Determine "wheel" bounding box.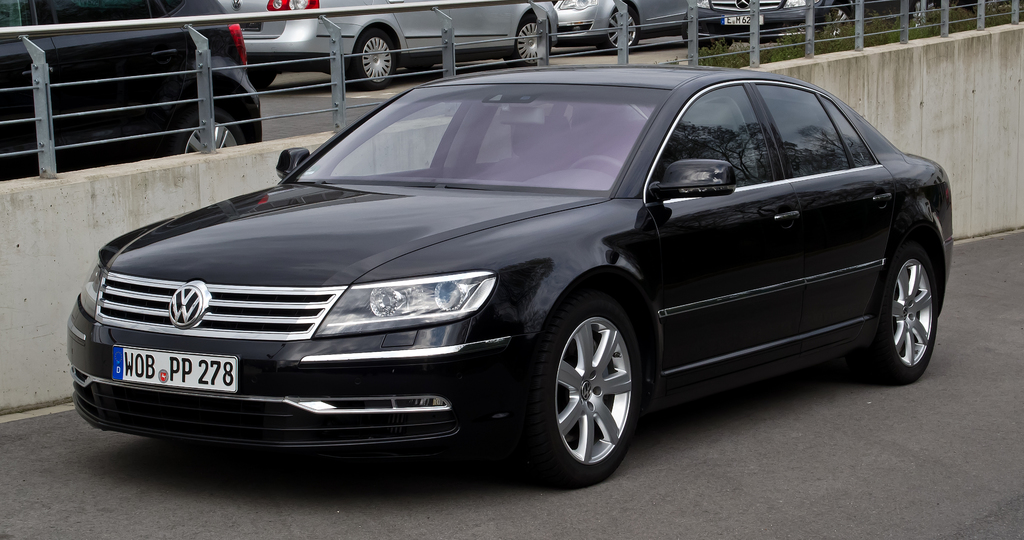
Determined: 820, 6, 853, 39.
